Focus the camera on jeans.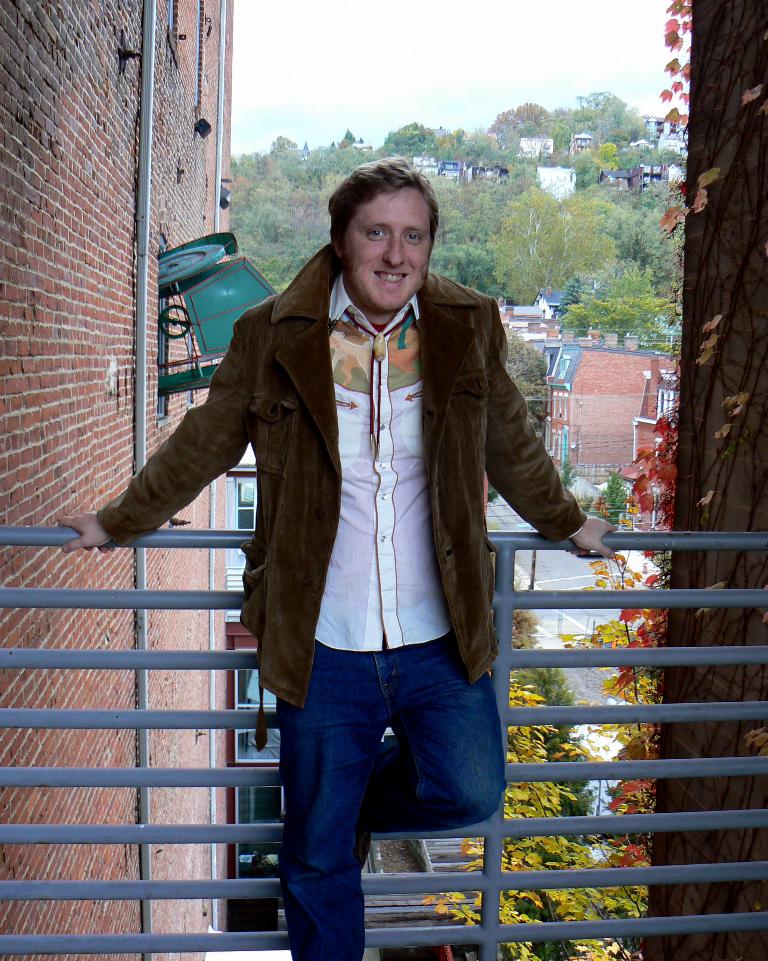
Focus region: [left=263, top=632, right=516, bottom=960].
